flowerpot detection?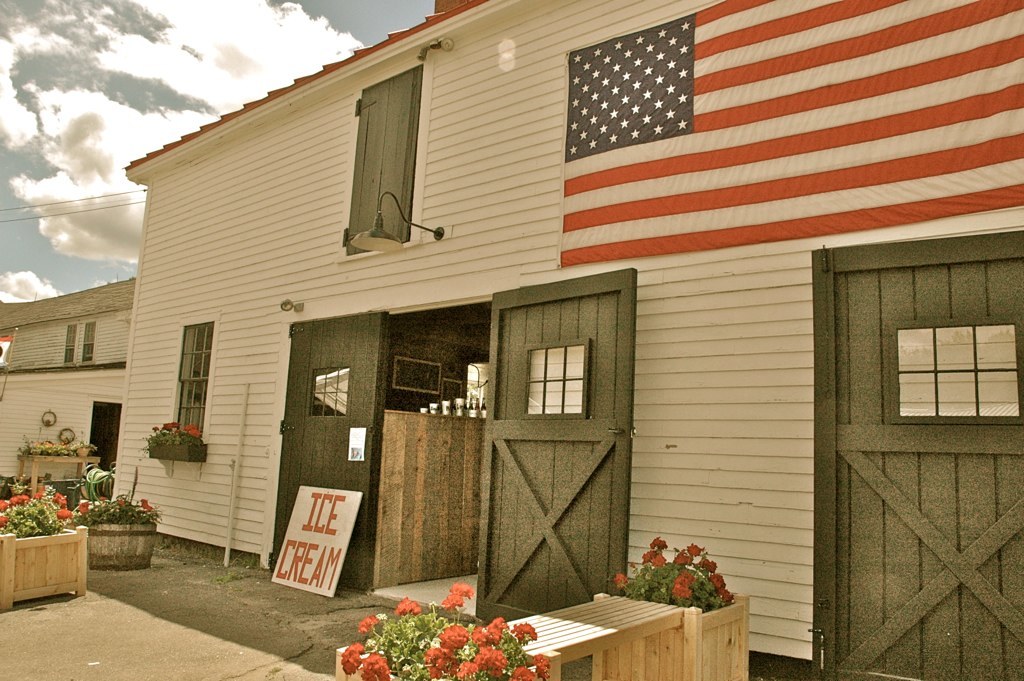
pyautogui.locateOnScreen(0, 526, 89, 611)
